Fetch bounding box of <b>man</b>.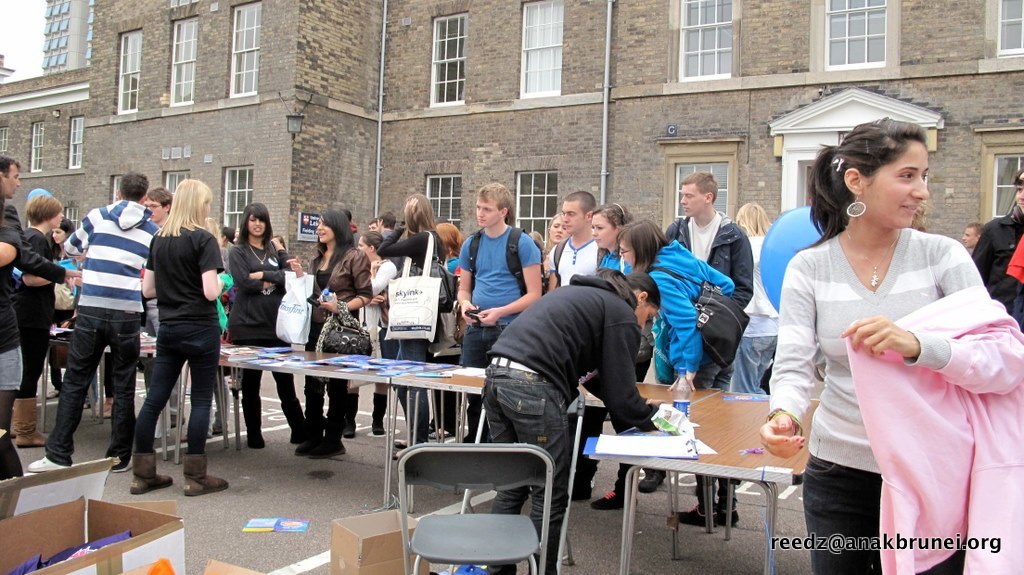
Bbox: crop(449, 185, 535, 460).
